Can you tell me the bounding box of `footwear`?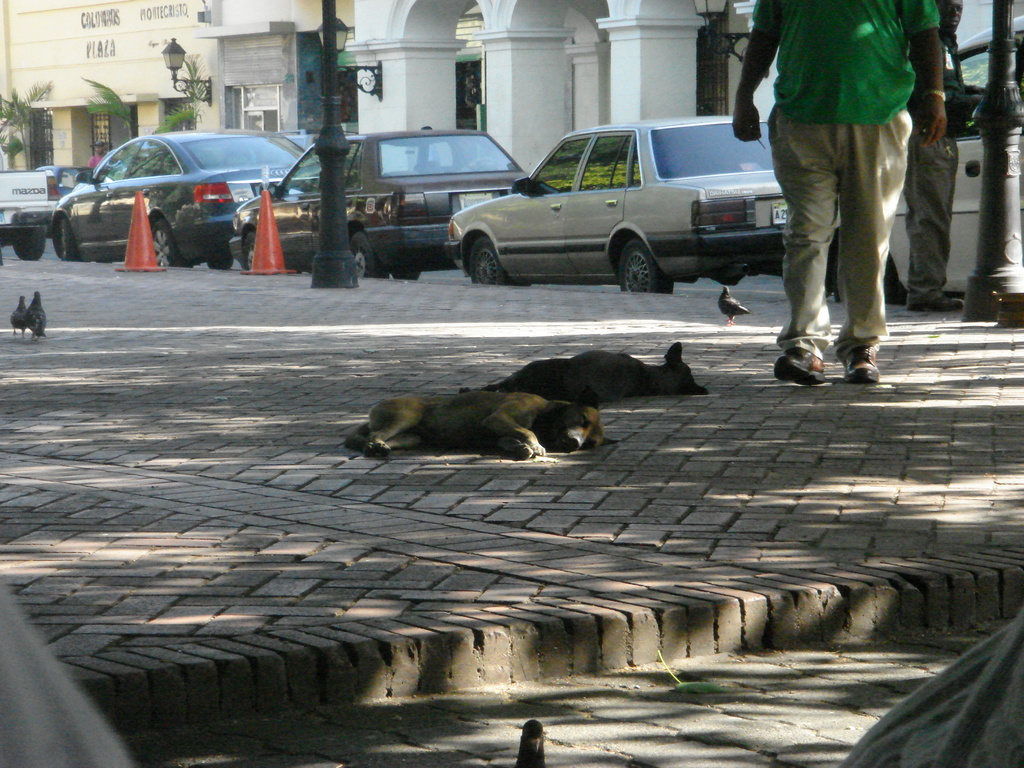
<bbox>772, 318, 884, 372</bbox>.
